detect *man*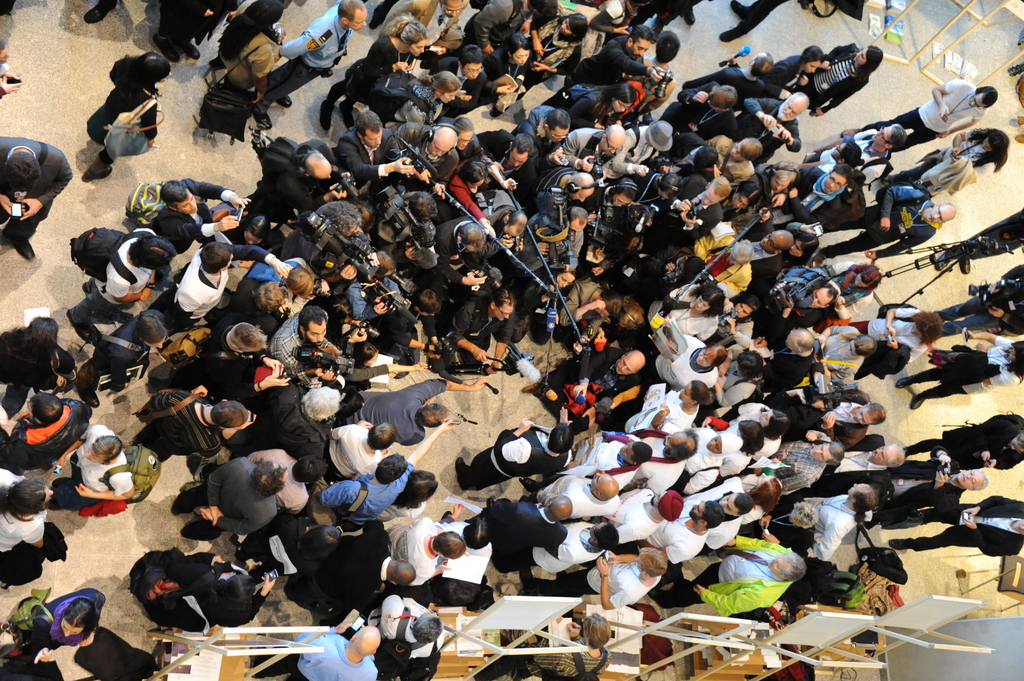
box(259, 625, 381, 680)
